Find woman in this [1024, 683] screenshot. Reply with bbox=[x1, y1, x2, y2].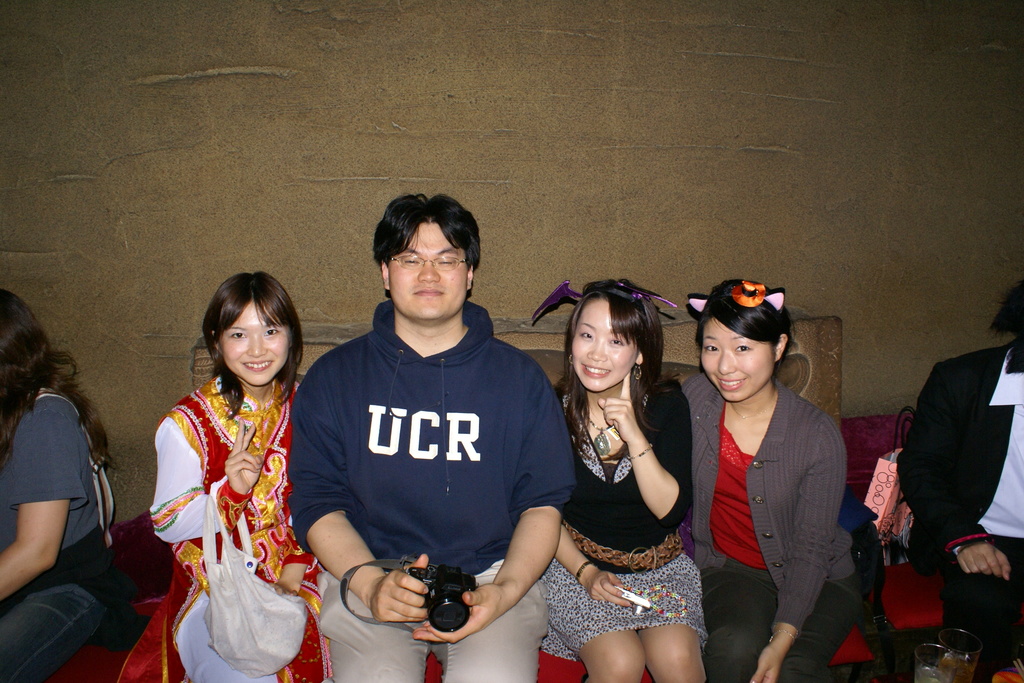
bbox=[113, 270, 323, 682].
